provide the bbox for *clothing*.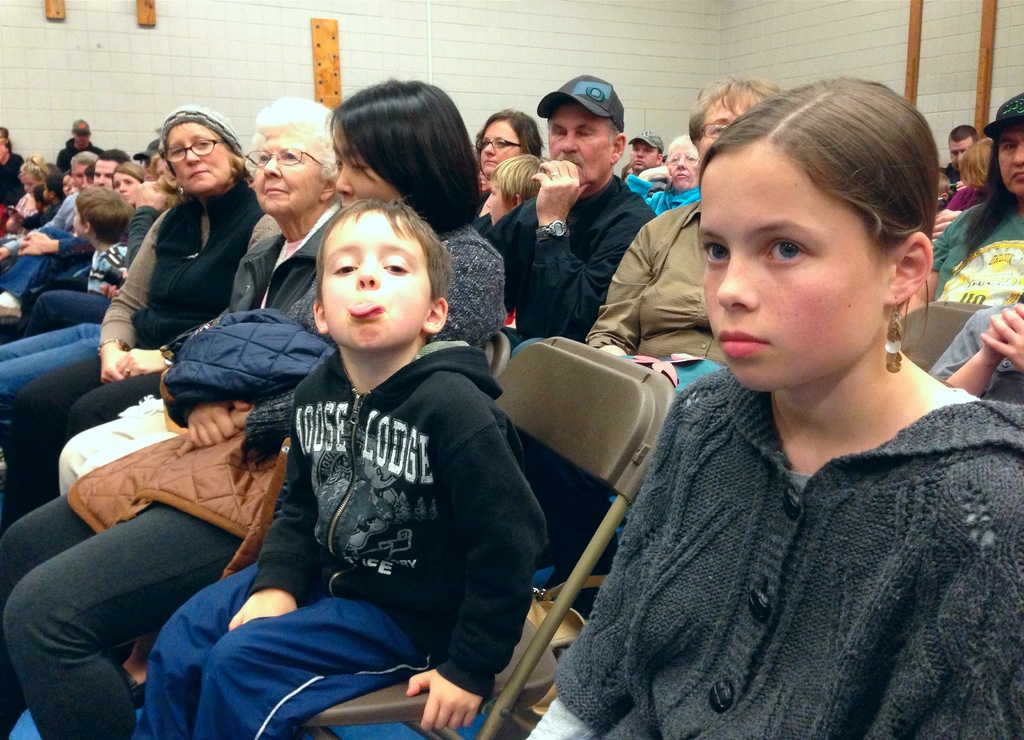
left=0, top=191, right=281, bottom=444.
